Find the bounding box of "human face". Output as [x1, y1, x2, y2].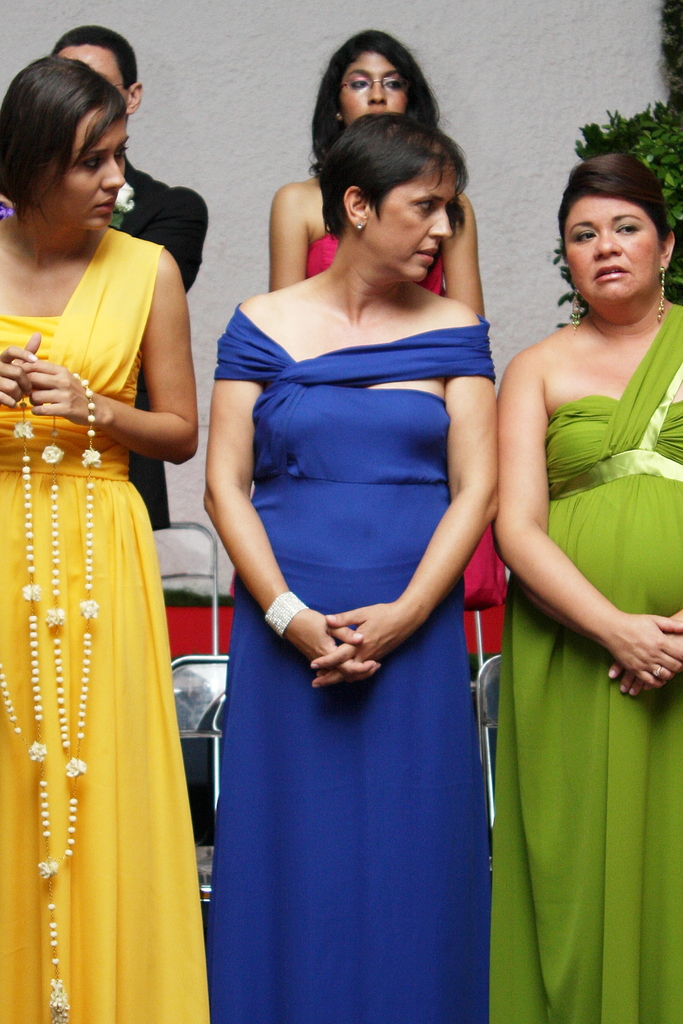
[62, 44, 126, 95].
